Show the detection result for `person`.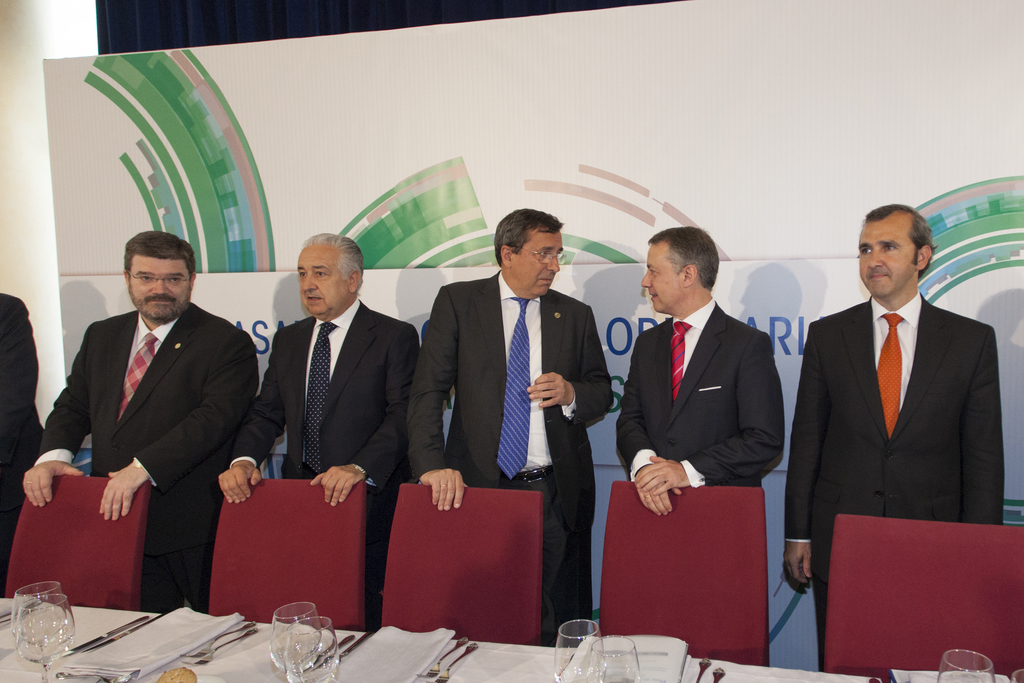
(x1=784, y1=201, x2=1000, y2=666).
